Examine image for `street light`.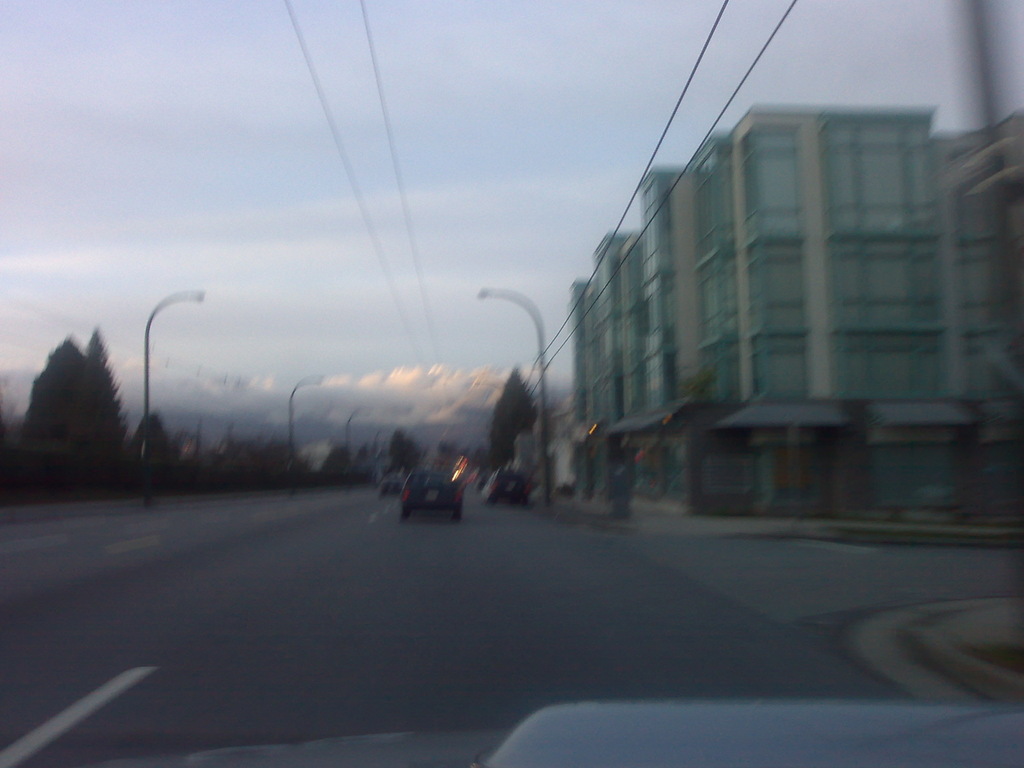
Examination result: [474, 281, 559, 497].
